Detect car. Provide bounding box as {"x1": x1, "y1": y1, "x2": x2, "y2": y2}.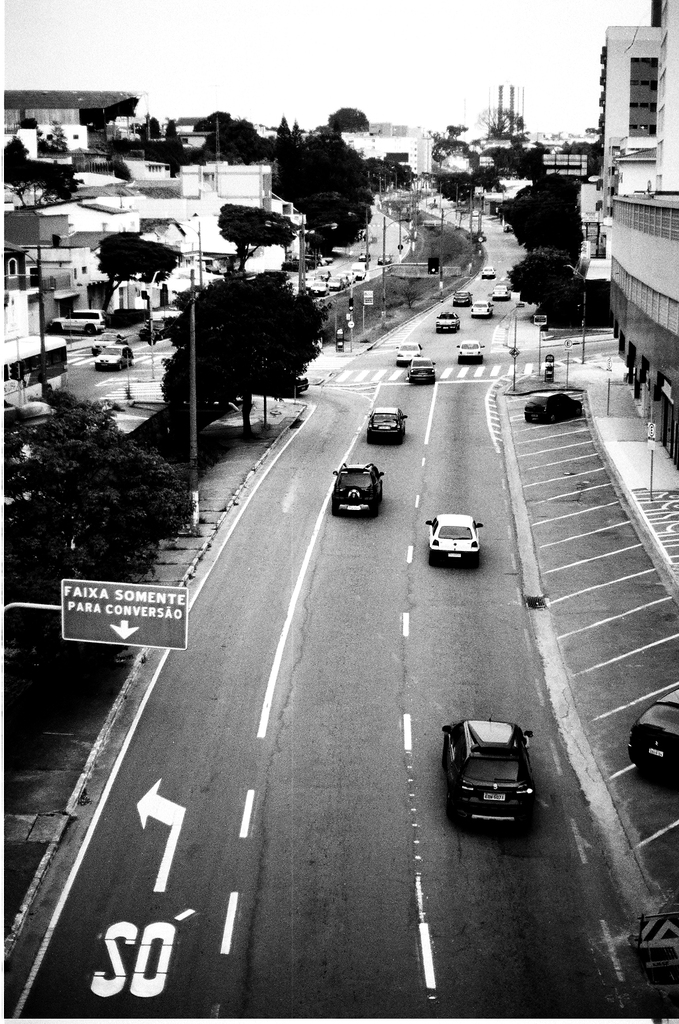
{"x1": 405, "y1": 357, "x2": 434, "y2": 387}.
